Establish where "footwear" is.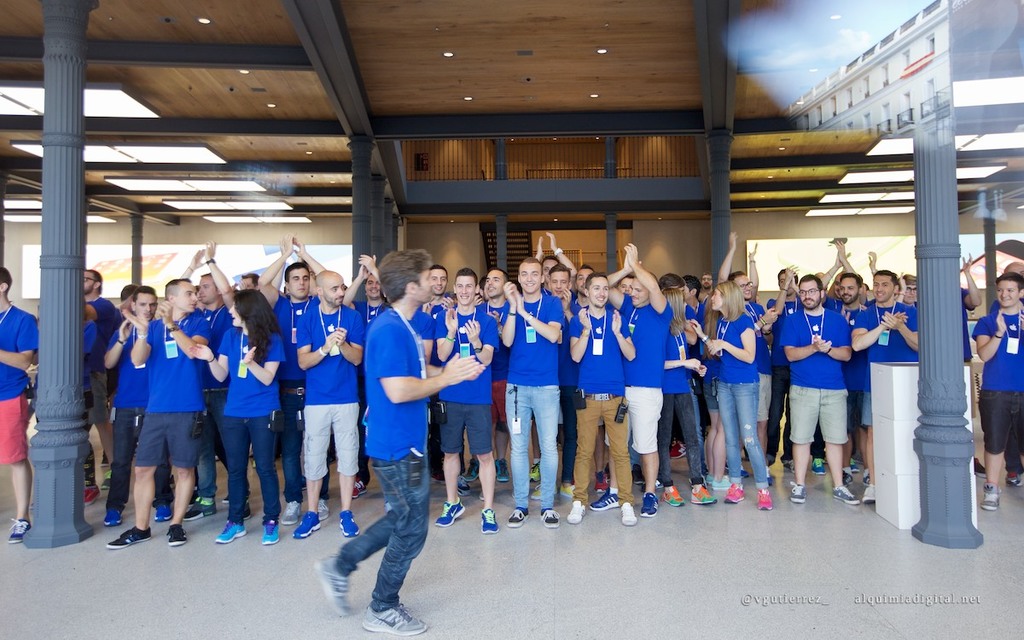
Established at x1=862, y1=486, x2=876, y2=502.
